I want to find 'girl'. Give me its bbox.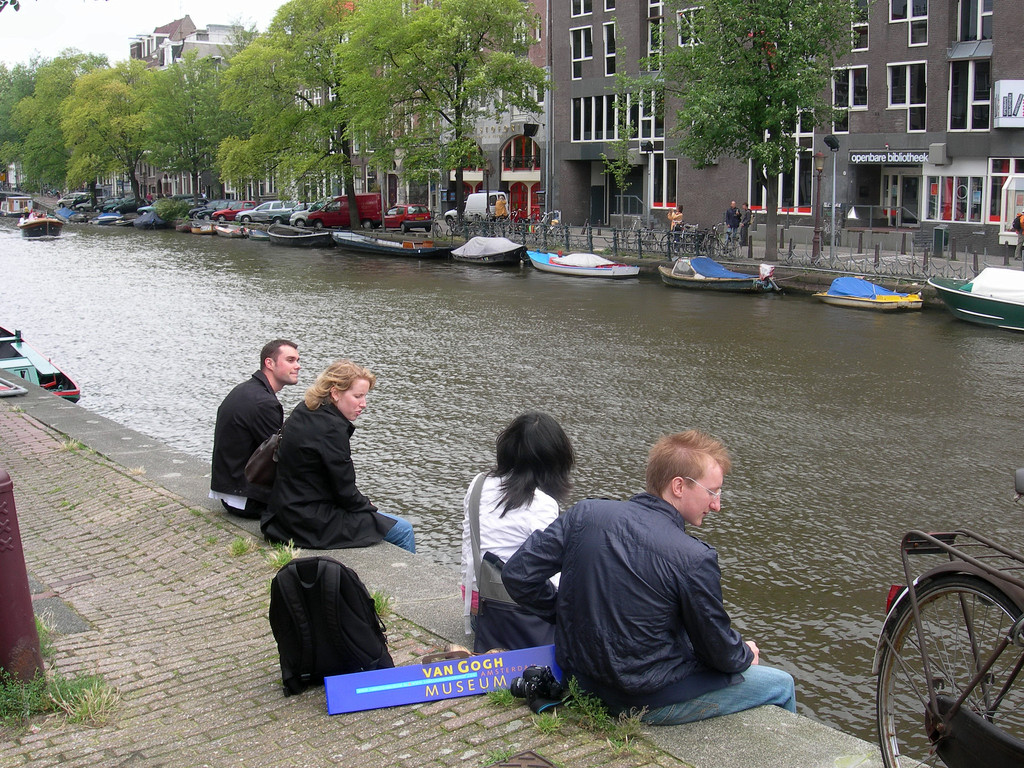
260 360 417 552.
